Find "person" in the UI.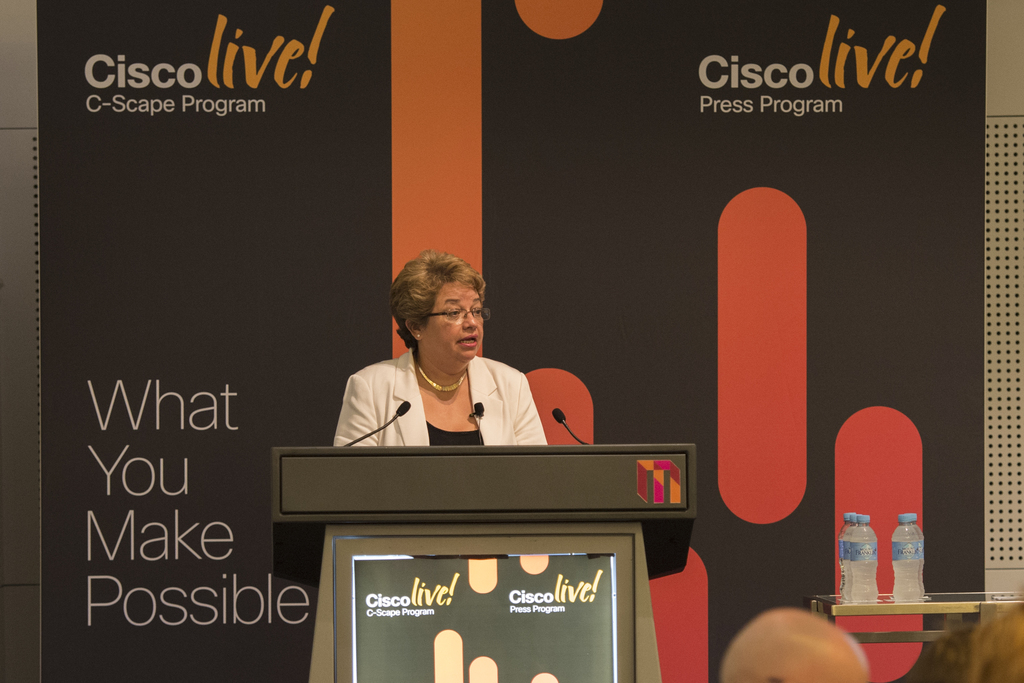
UI element at (714, 605, 870, 682).
